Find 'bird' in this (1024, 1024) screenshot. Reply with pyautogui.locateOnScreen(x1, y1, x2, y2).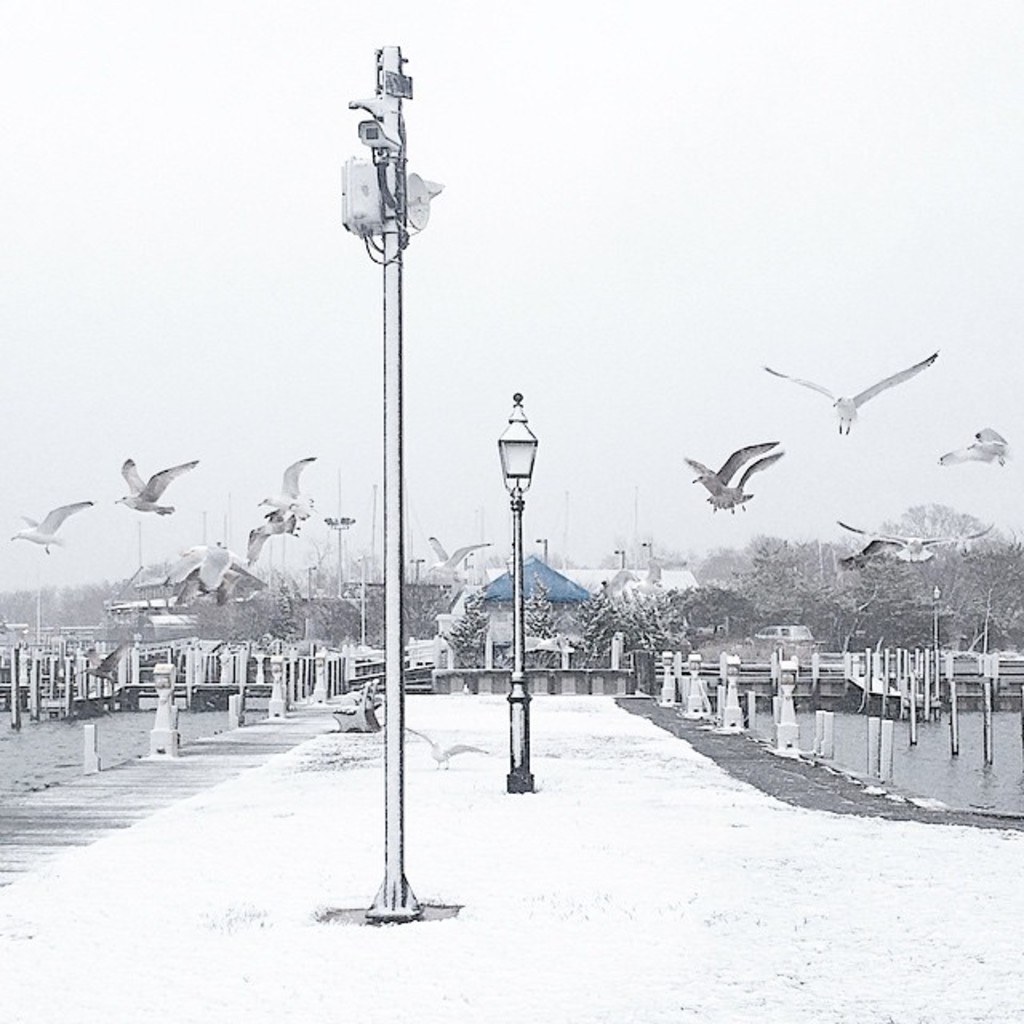
pyautogui.locateOnScreen(931, 421, 1022, 464).
